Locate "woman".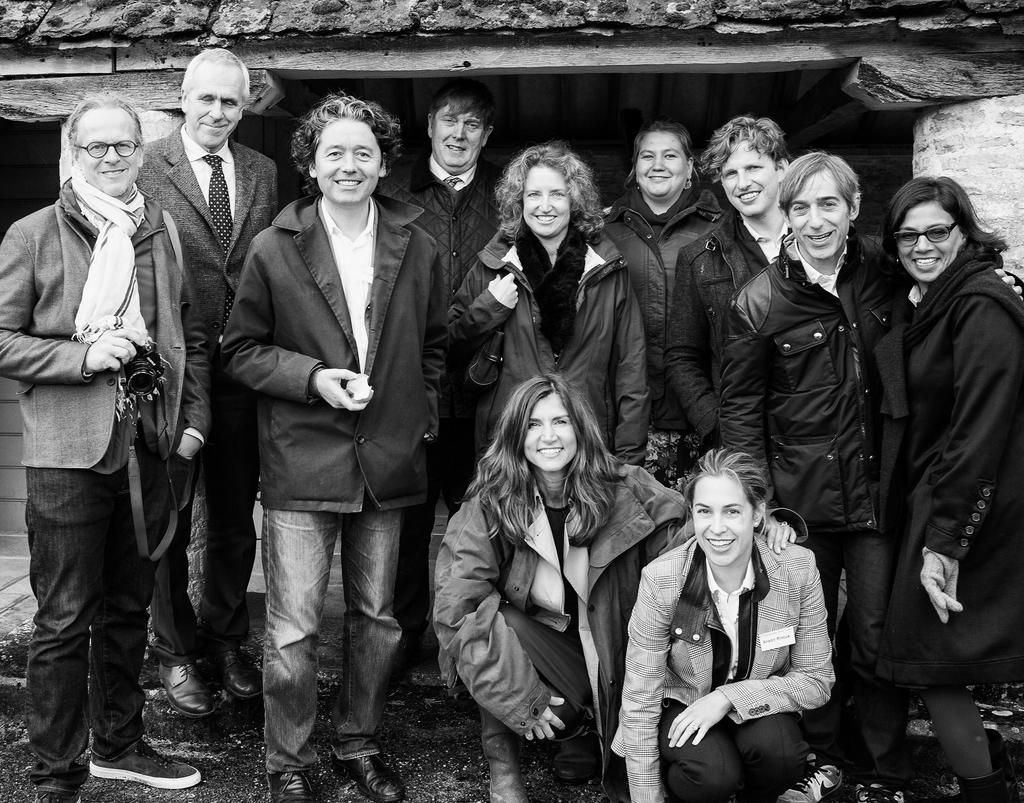
Bounding box: 446:144:653:468.
